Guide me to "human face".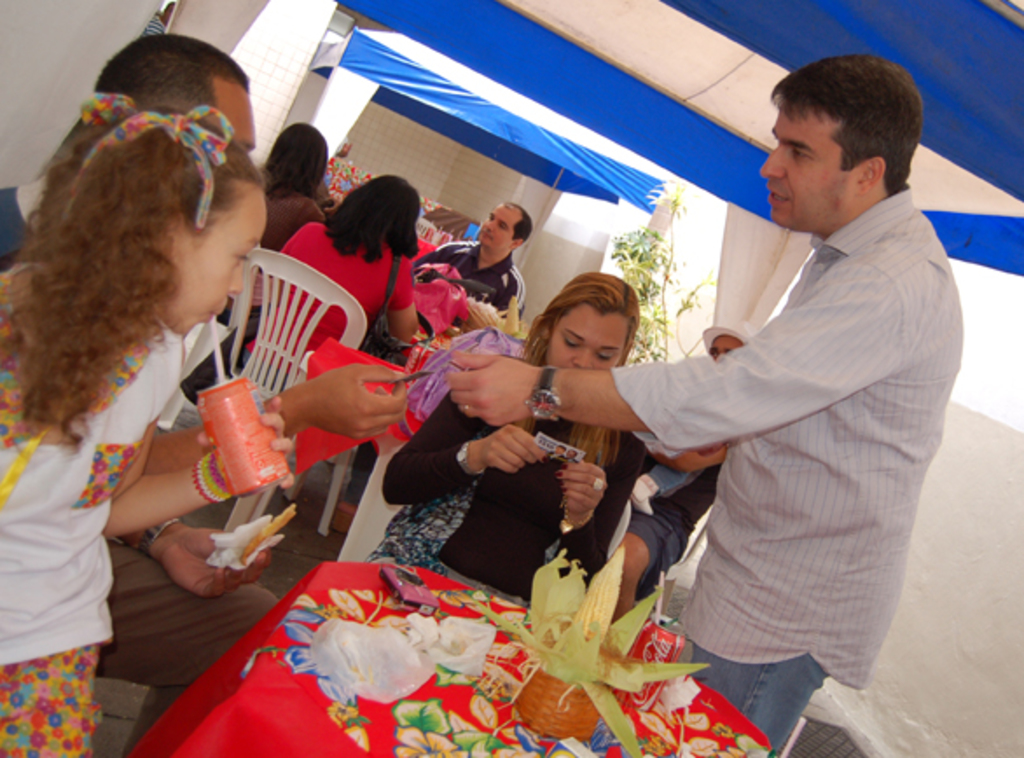
Guidance: region(760, 101, 853, 224).
